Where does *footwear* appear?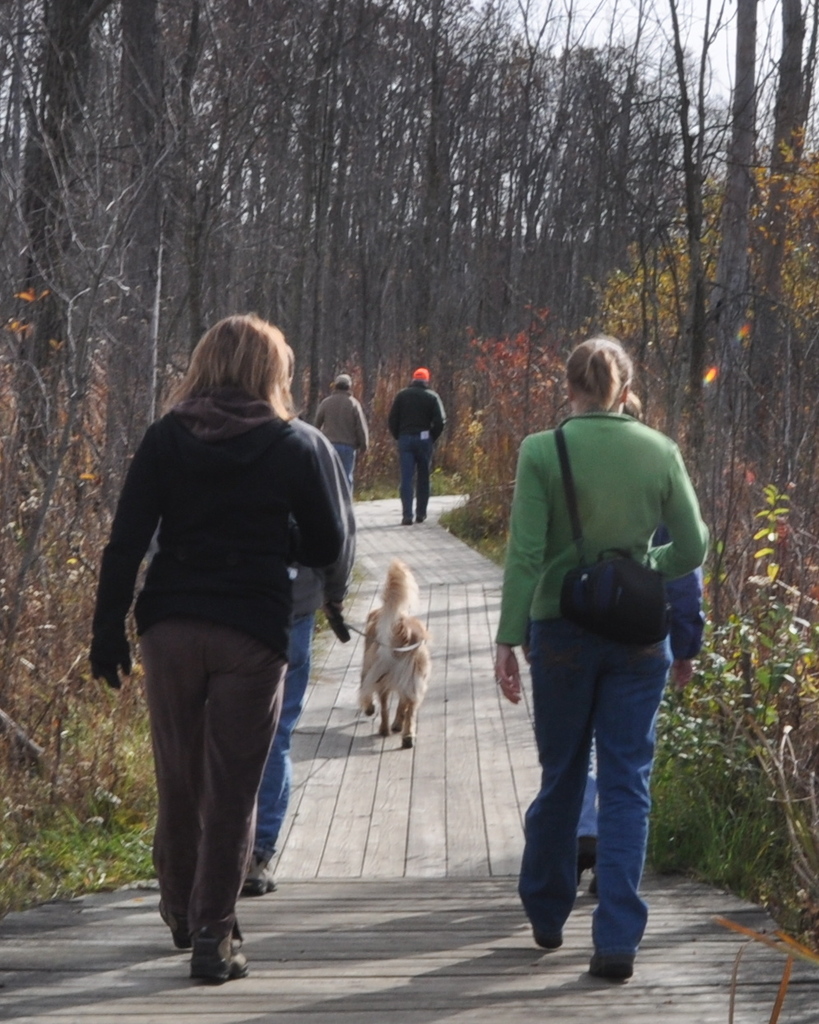
Appears at box=[237, 860, 280, 895].
